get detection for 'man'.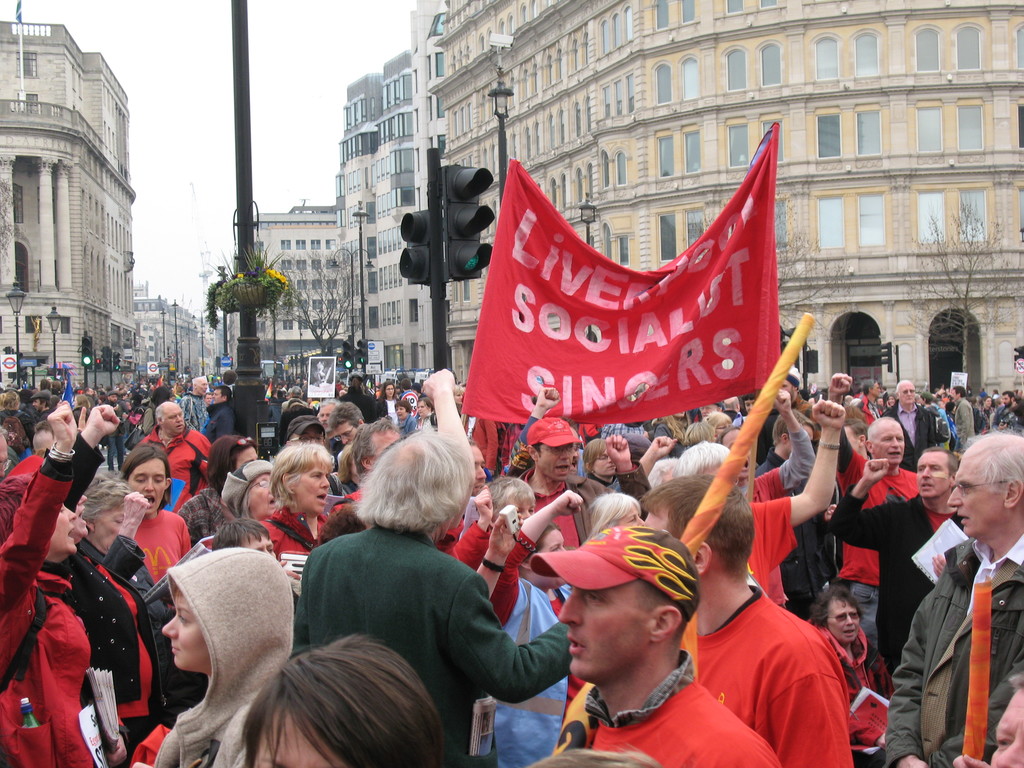
Detection: <bbox>993, 676, 1023, 767</bbox>.
